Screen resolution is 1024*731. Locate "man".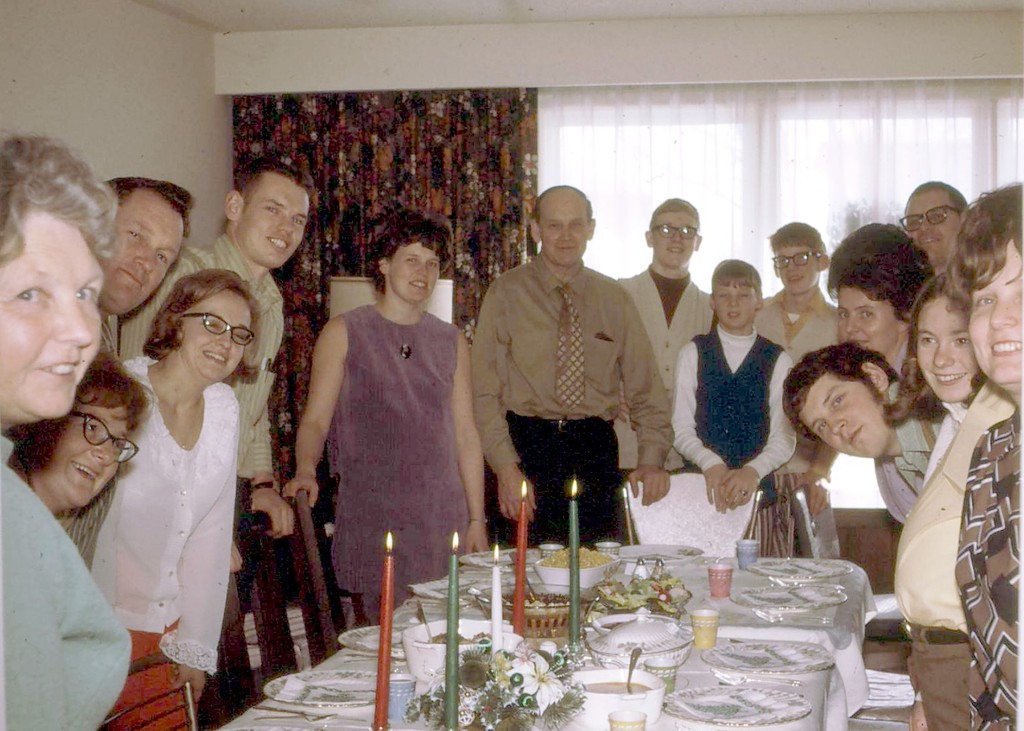
[782, 341, 950, 521].
